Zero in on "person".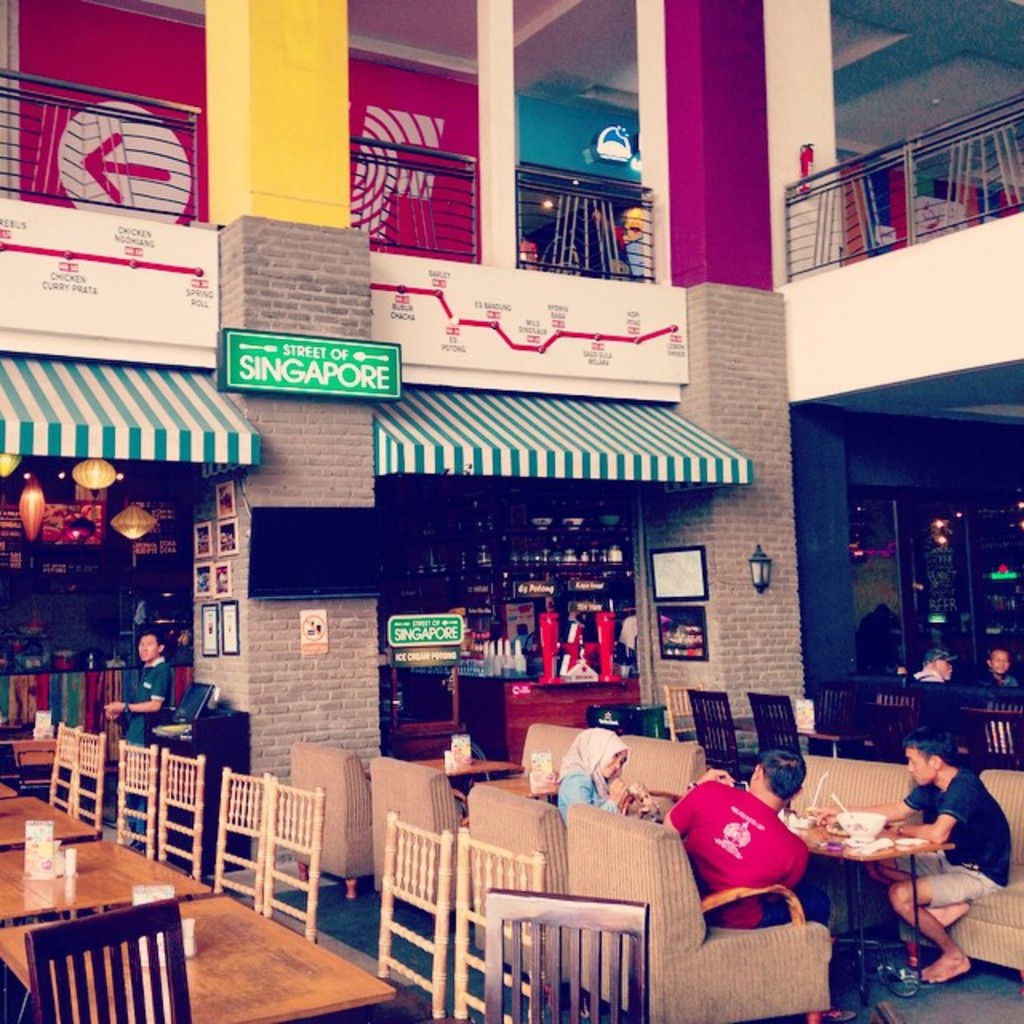
Zeroed in: [x1=677, y1=765, x2=813, y2=918].
